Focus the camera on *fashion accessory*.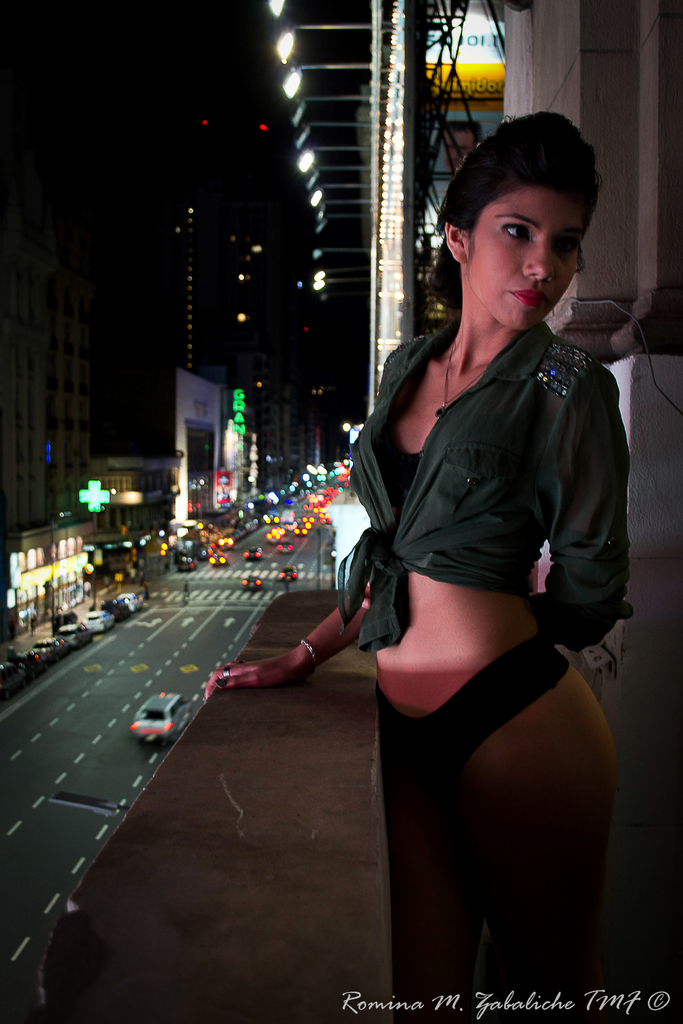
Focus region: 297/636/318/664.
